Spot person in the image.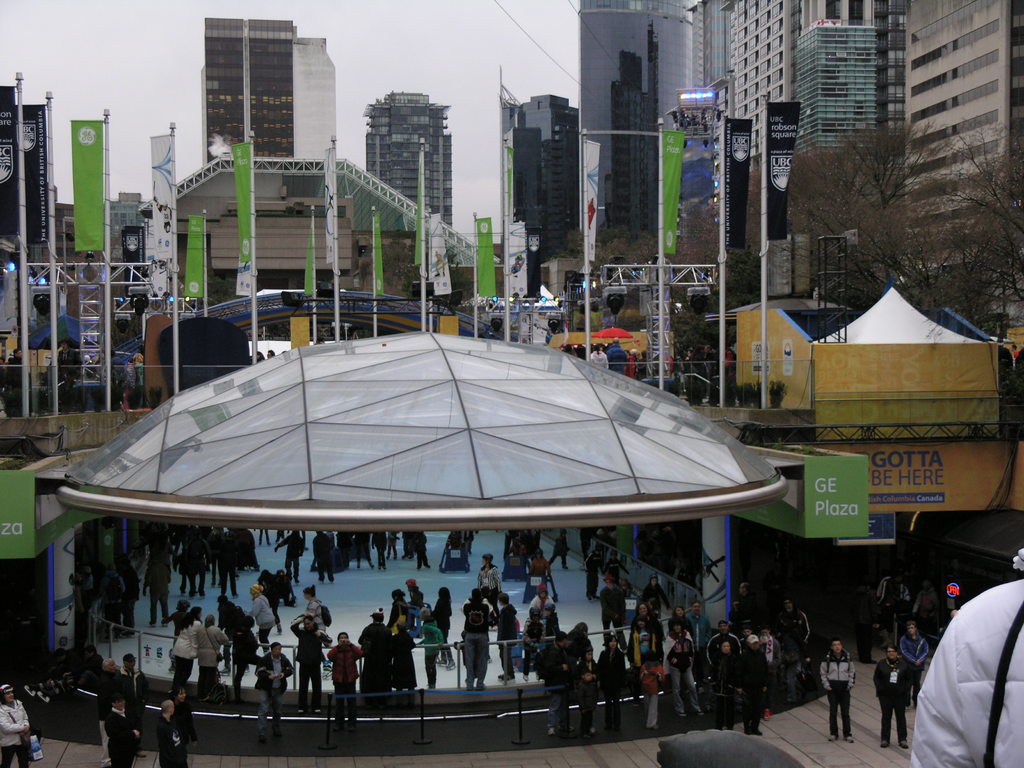
person found at <region>812, 628, 860, 746</region>.
